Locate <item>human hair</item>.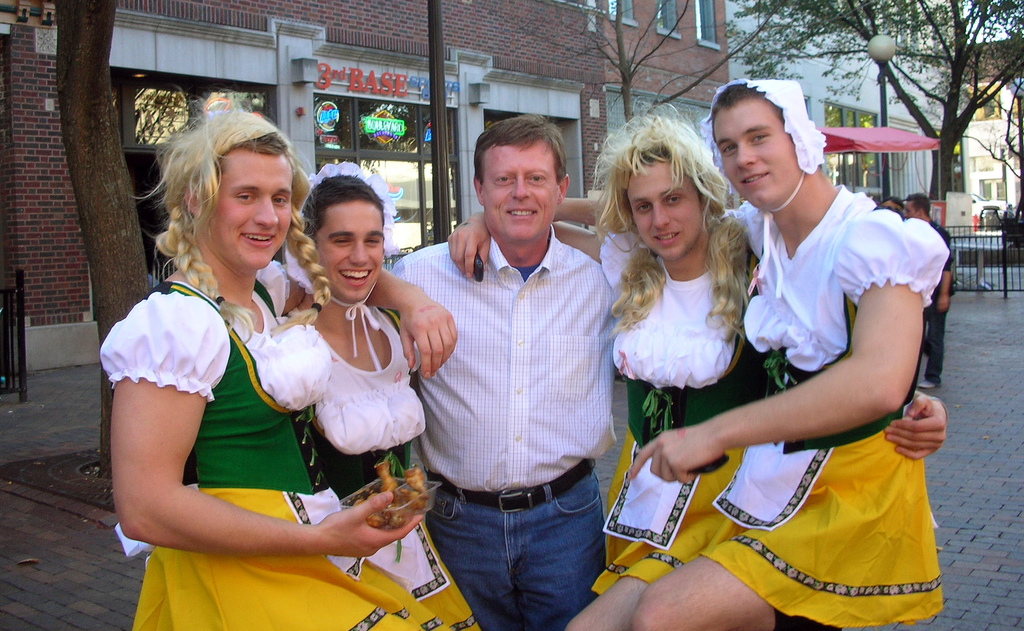
Bounding box: (left=474, top=106, right=570, bottom=186).
